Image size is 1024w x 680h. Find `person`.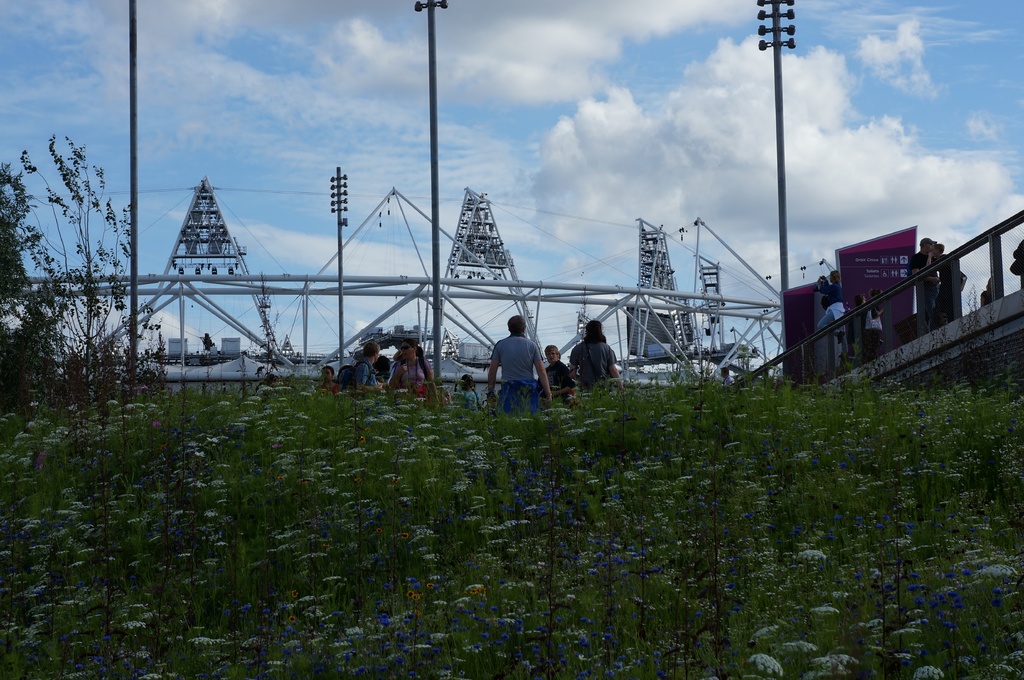
bbox(317, 367, 334, 393).
